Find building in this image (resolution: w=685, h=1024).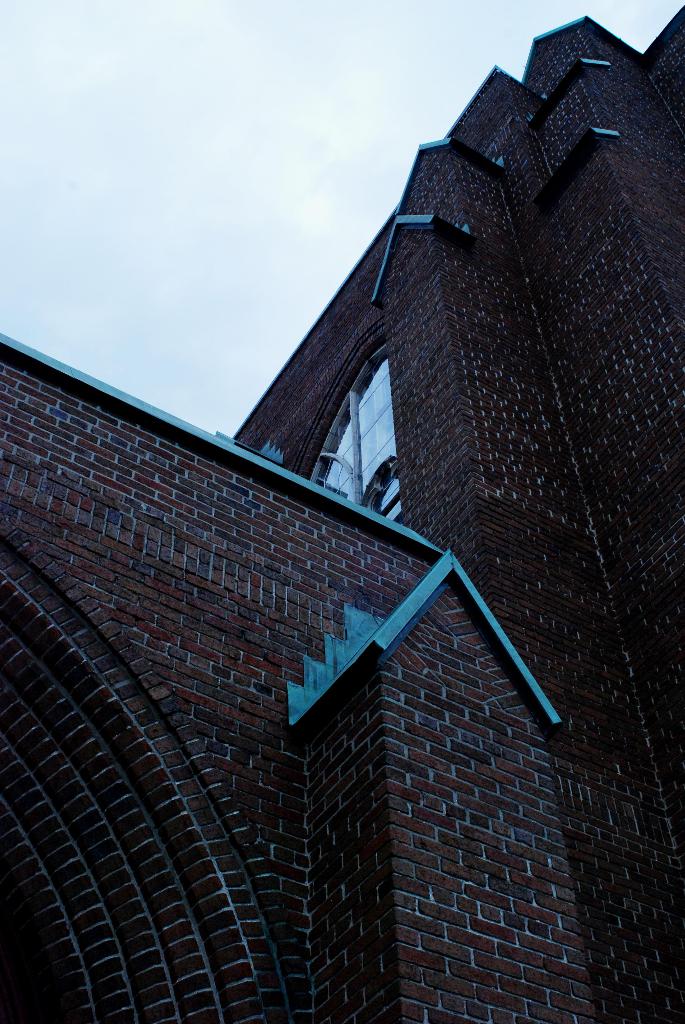
rect(6, 17, 684, 1023).
